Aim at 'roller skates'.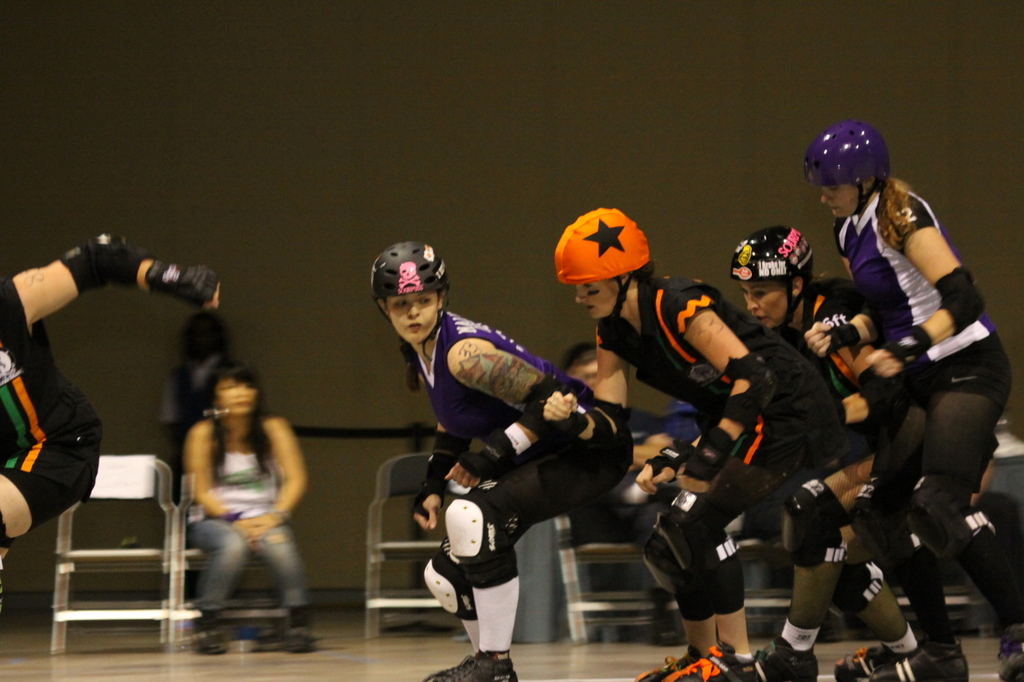
Aimed at (left=421, top=659, right=470, bottom=681).
